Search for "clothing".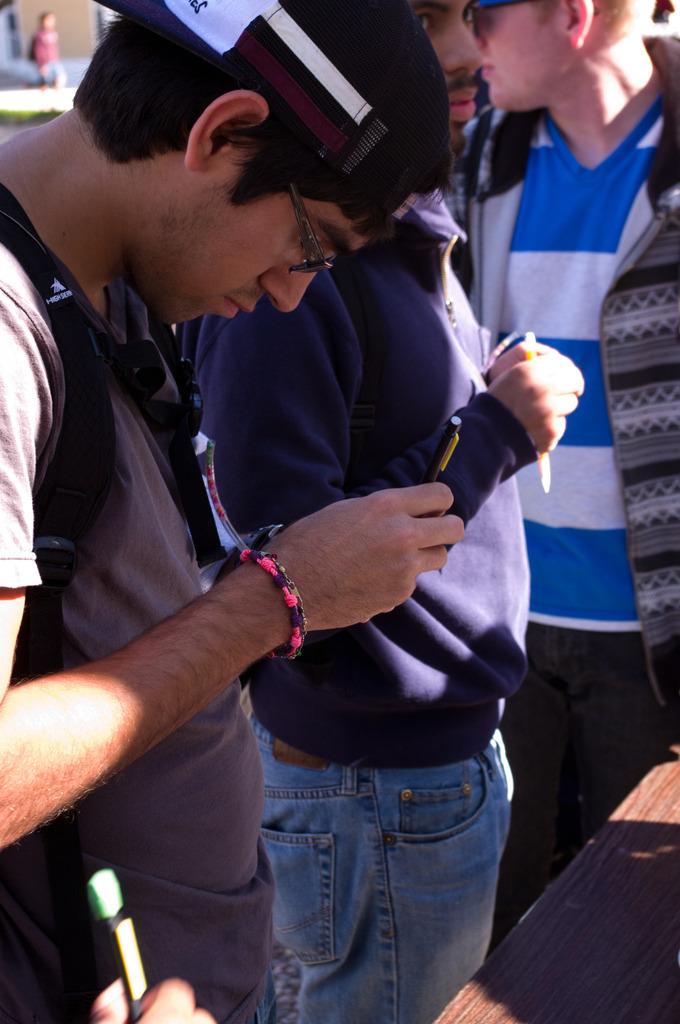
Found at 0/152/282/1023.
